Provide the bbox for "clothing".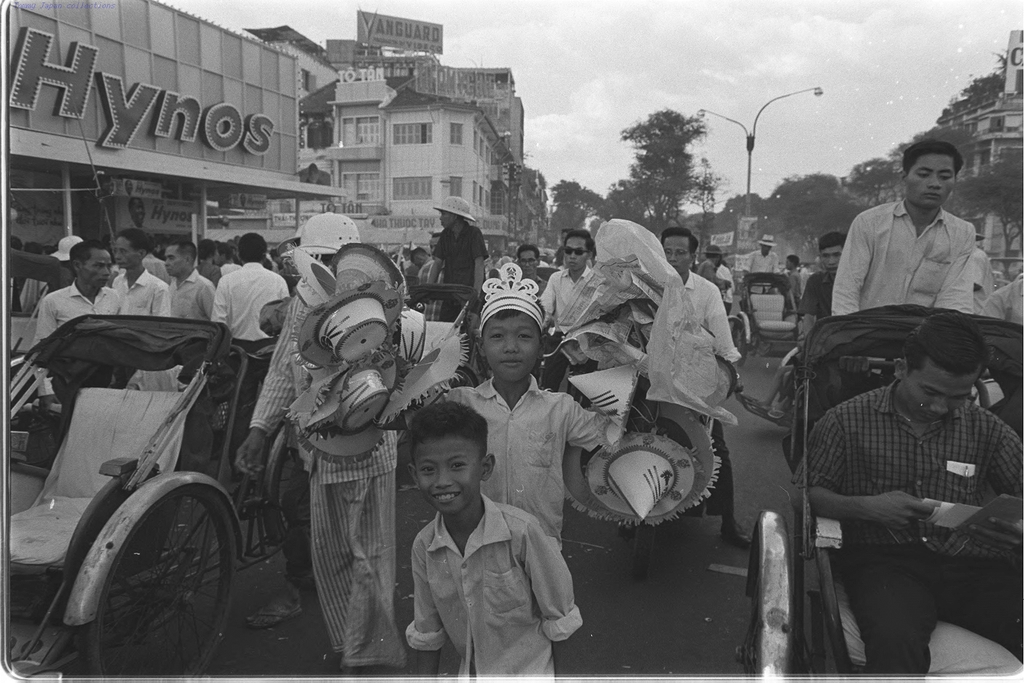
257,288,402,675.
